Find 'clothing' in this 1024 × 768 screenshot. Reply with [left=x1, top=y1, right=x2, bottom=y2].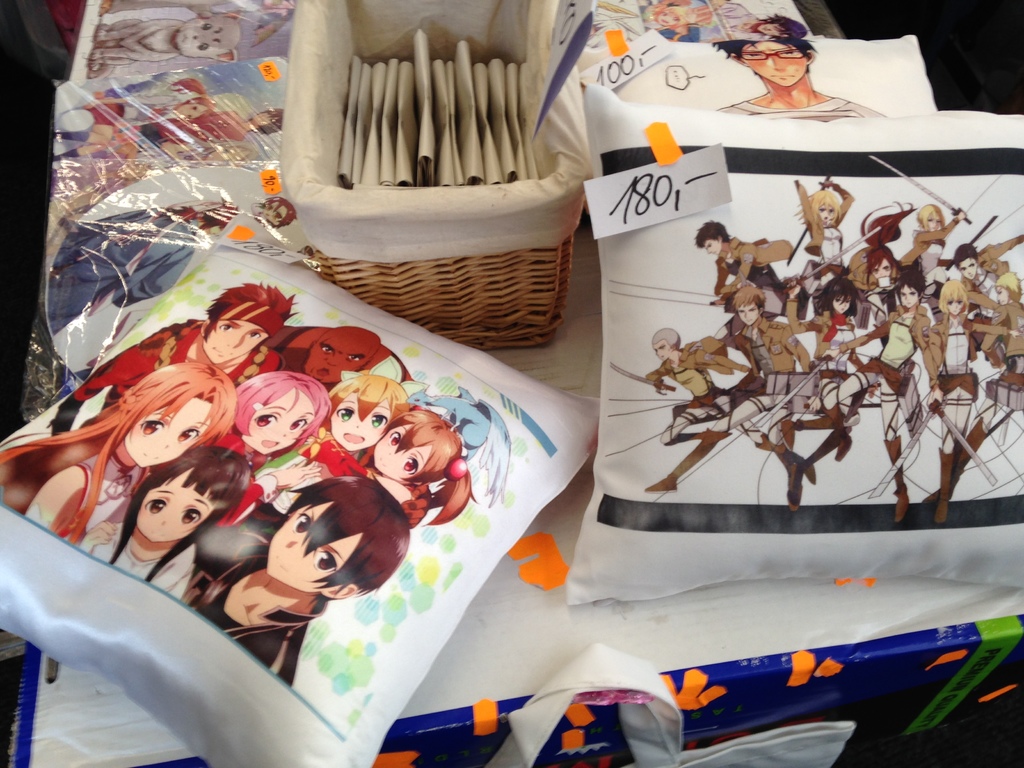
[left=74, top=447, right=150, bottom=550].
